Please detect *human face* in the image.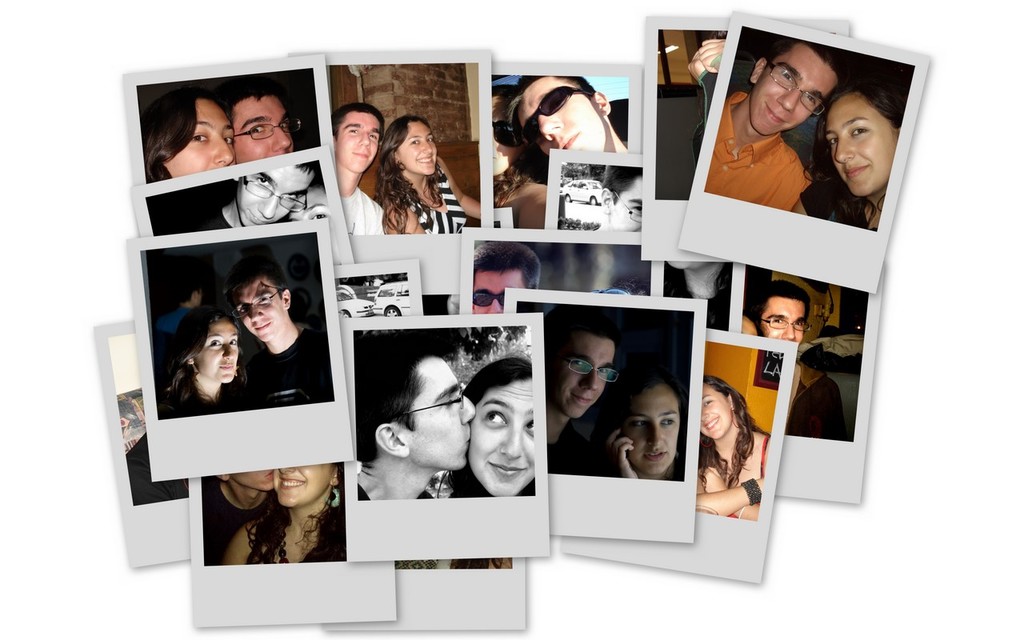
(232, 473, 279, 492).
